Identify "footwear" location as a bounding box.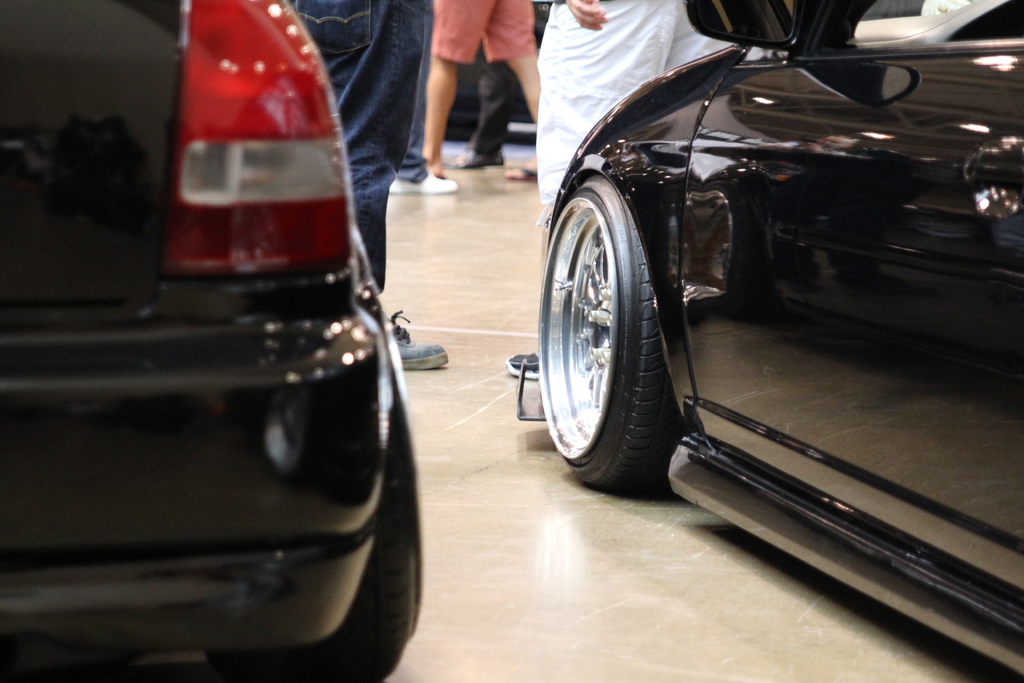
bbox(506, 350, 541, 381).
